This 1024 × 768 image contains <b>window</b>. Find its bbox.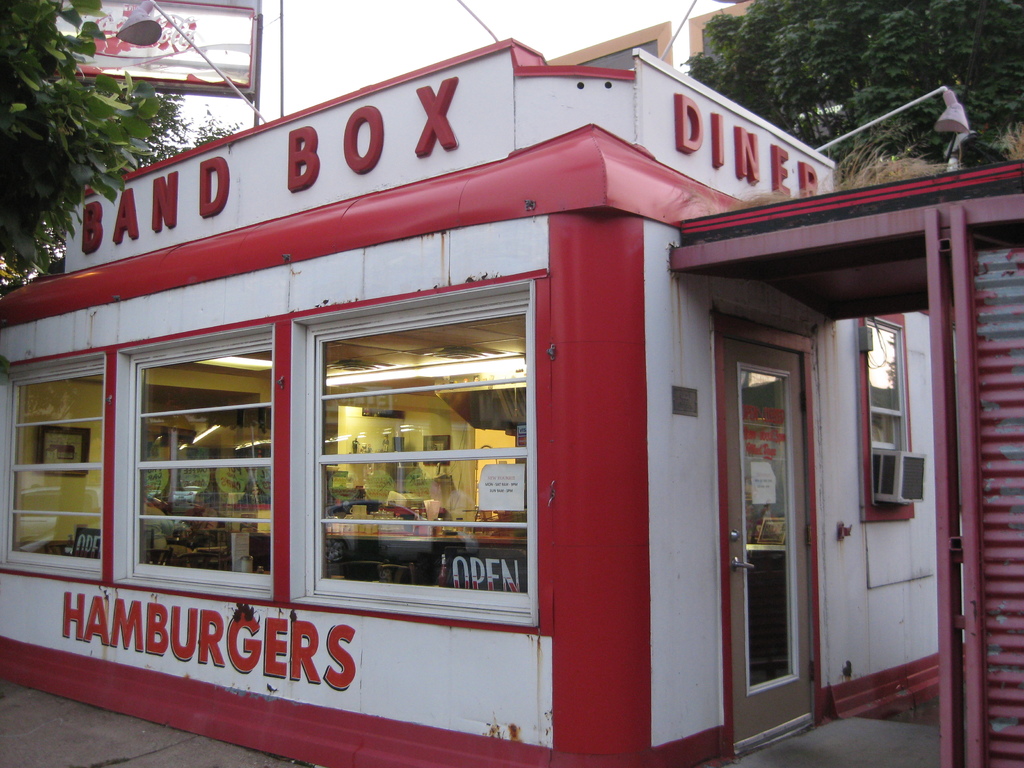
bbox=(564, 40, 659, 67).
